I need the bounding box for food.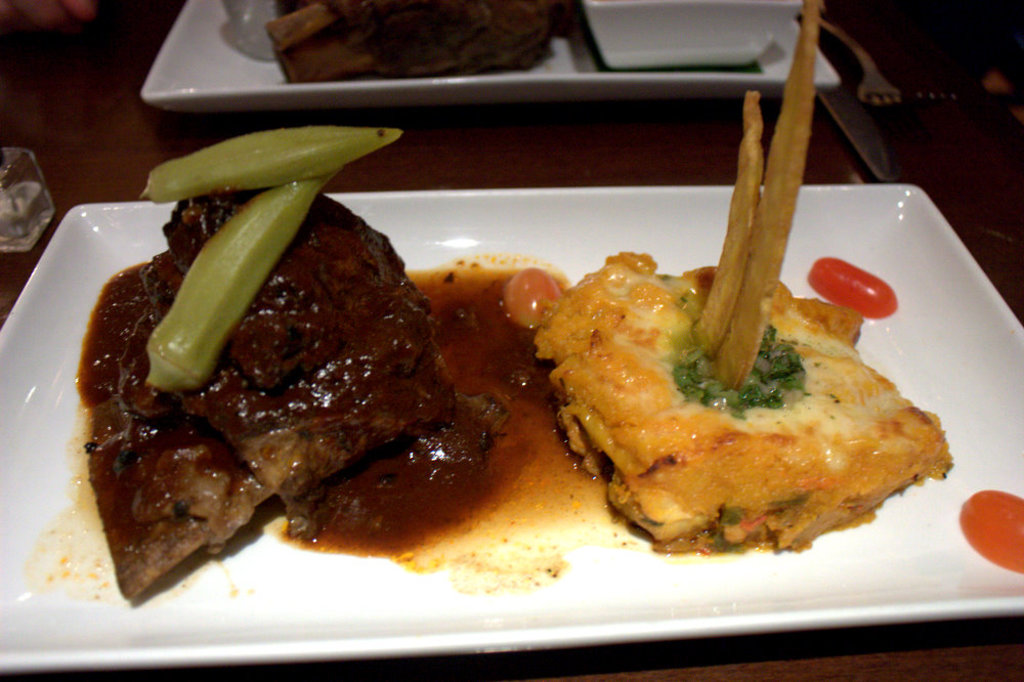
Here it is: <box>551,242,929,552</box>.
